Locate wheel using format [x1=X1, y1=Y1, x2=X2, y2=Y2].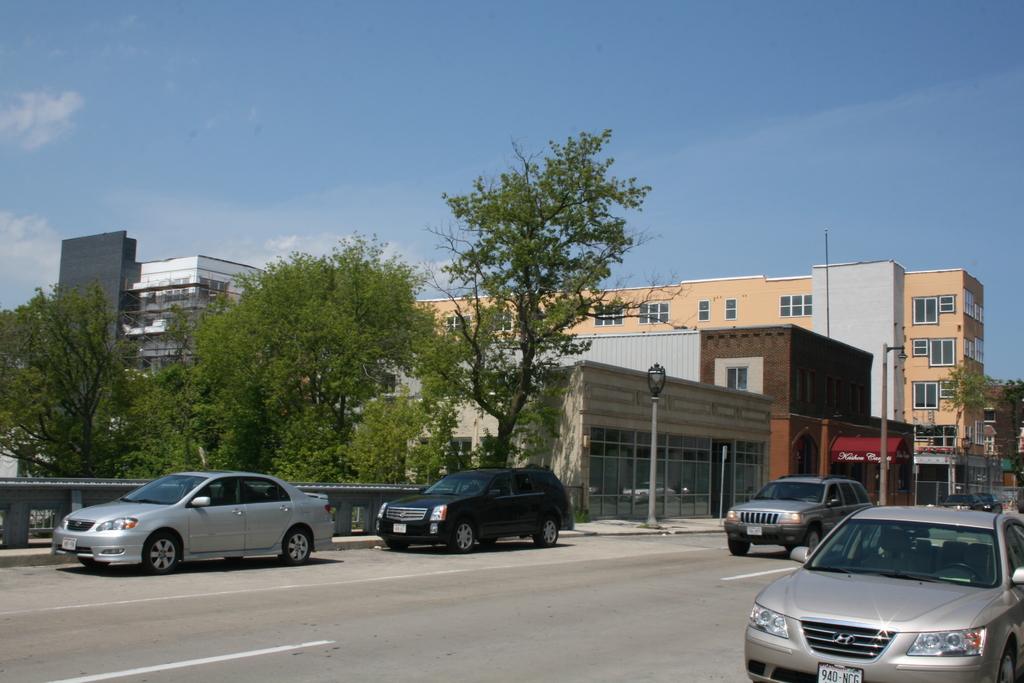
[x1=141, y1=532, x2=182, y2=570].
